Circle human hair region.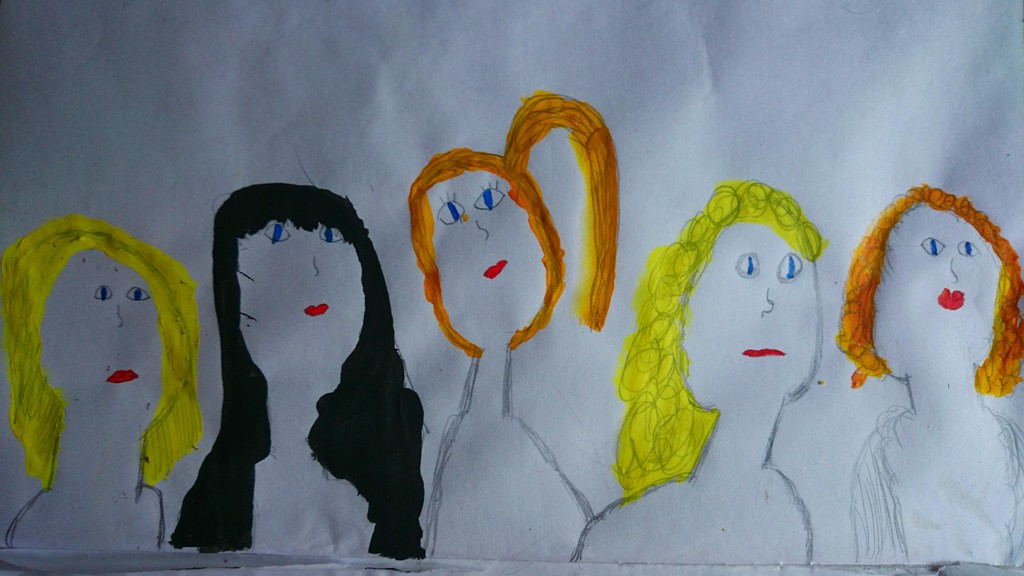
Region: x1=406, y1=86, x2=619, y2=360.
